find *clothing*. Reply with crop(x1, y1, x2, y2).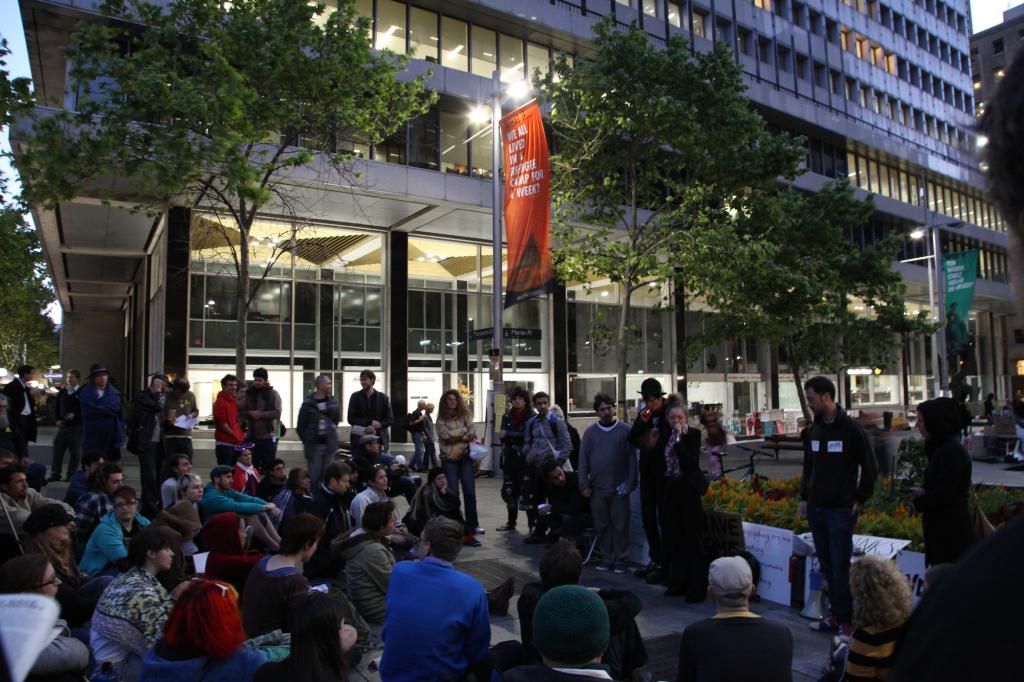
crop(495, 407, 533, 511).
